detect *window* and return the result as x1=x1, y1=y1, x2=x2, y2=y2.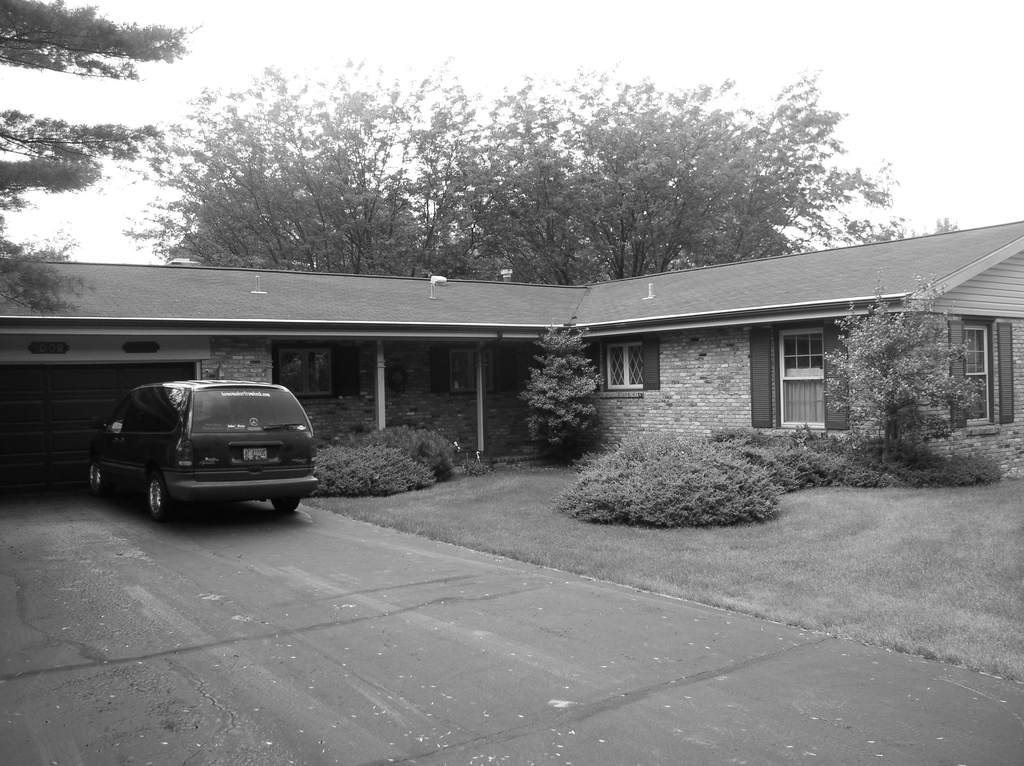
x1=429, y1=348, x2=513, y2=398.
